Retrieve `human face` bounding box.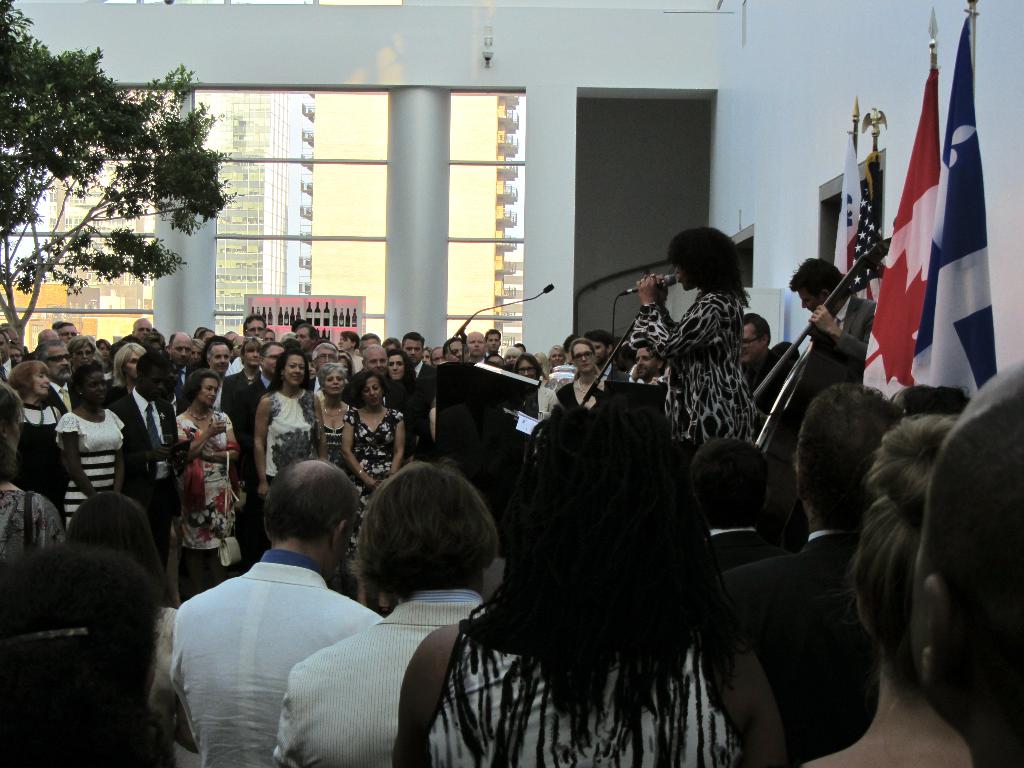
Bounding box: pyautogui.locateOnScreen(171, 343, 191, 368).
